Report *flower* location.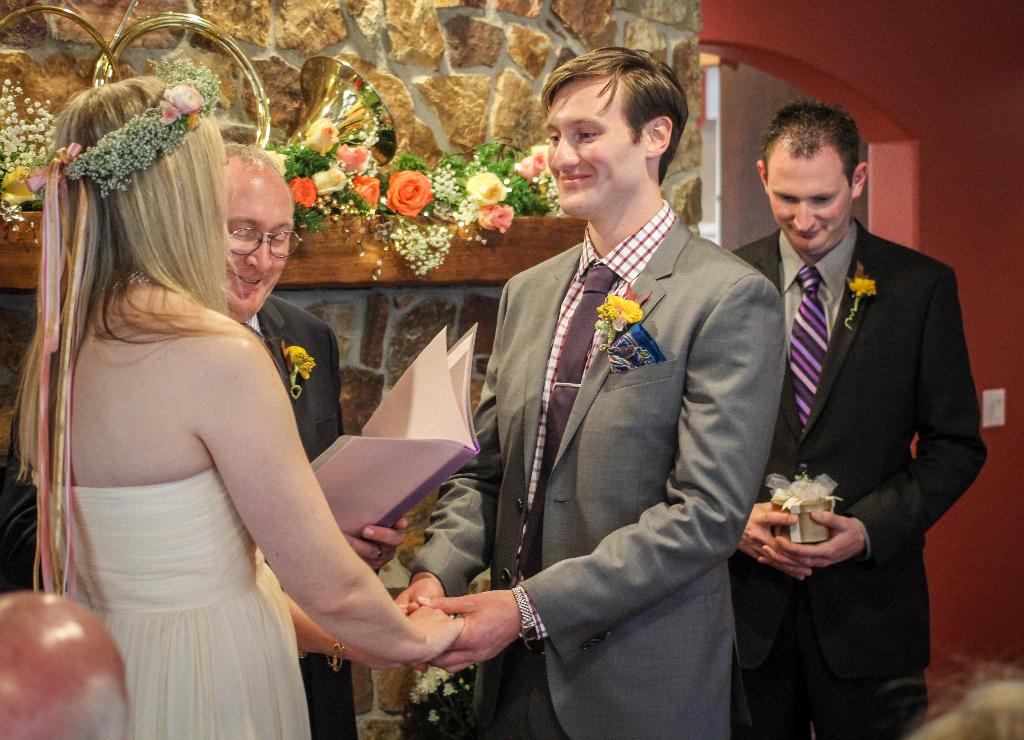
Report: bbox=[161, 104, 177, 124].
